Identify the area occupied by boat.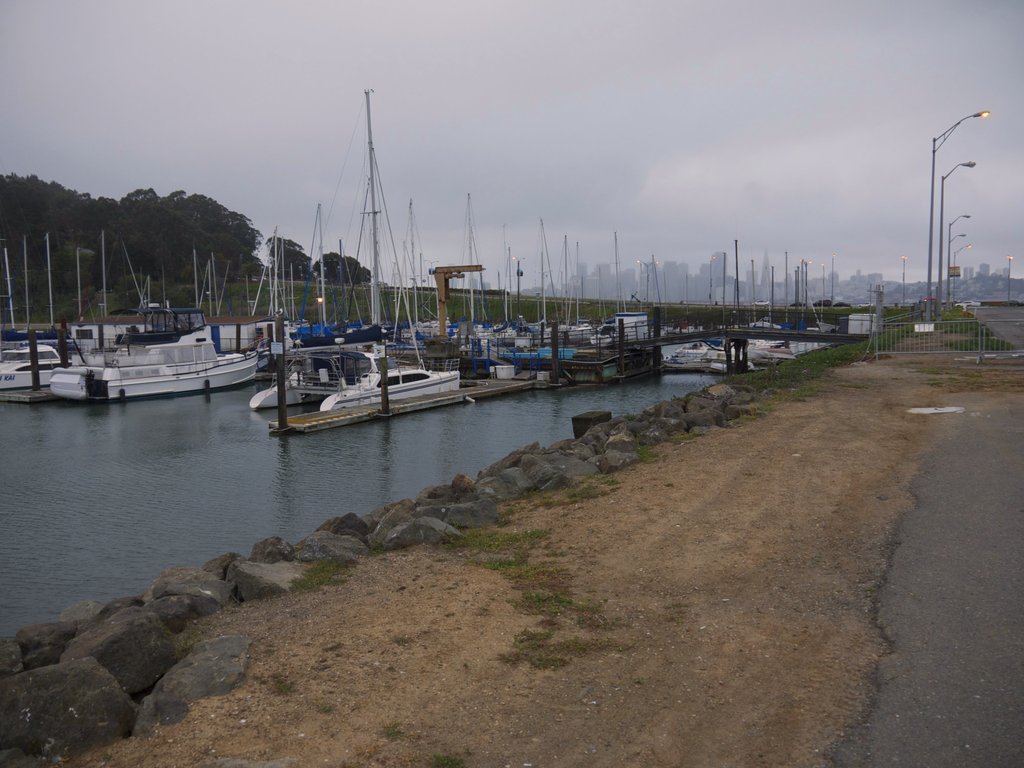
Area: x1=240, y1=81, x2=468, y2=413.
